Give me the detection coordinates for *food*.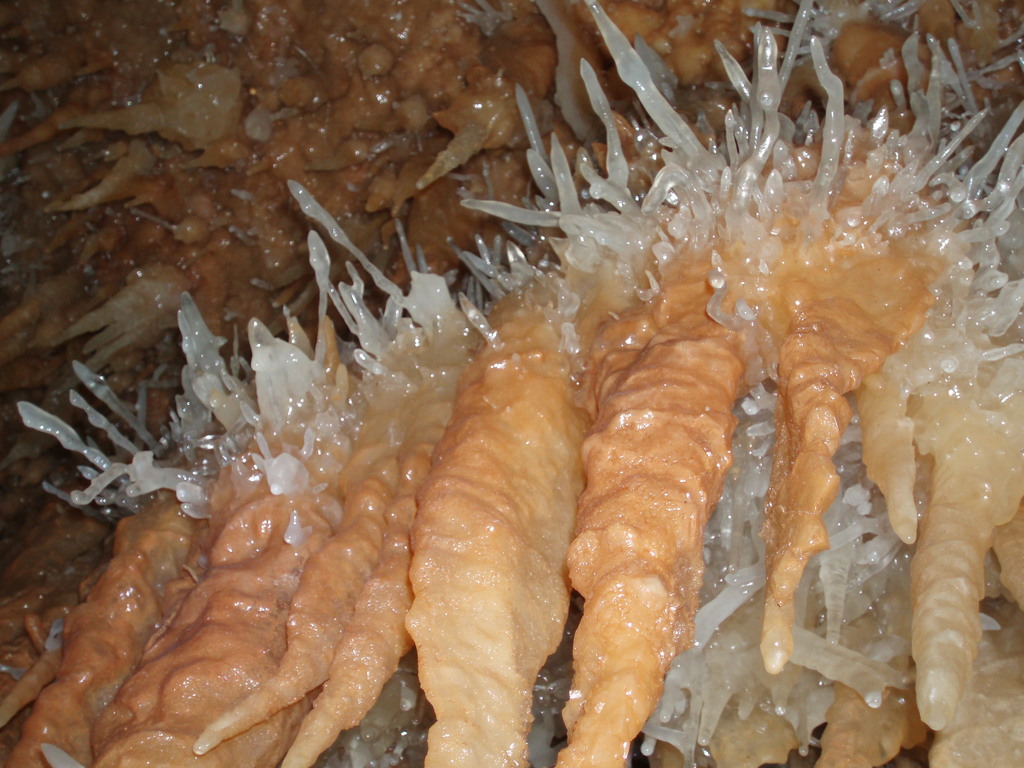
[12,0,1023,750].
